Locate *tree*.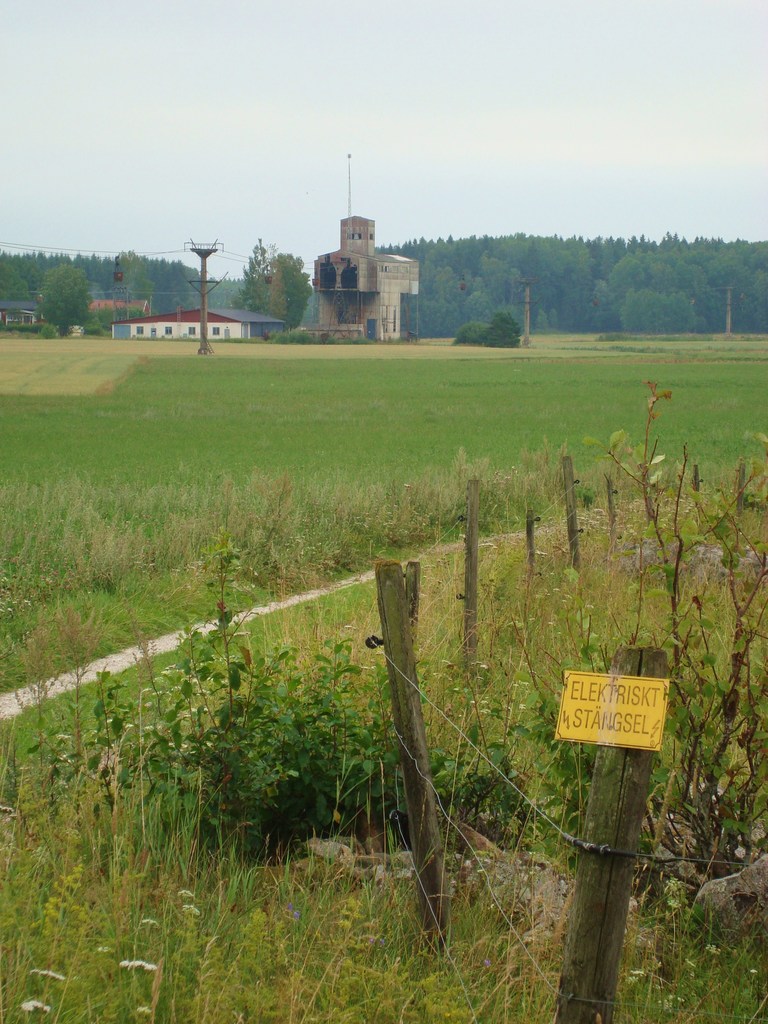
Bounding box: box(38, 260, 100, 340).
